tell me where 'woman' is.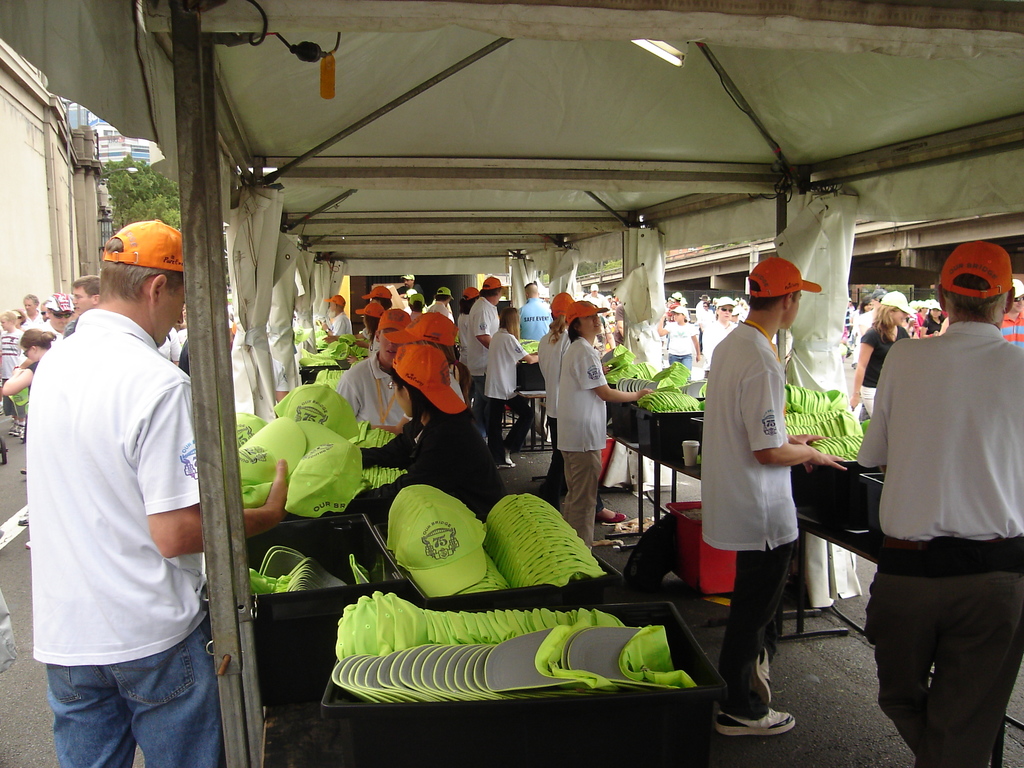
'woman' is at 536,293,577,500.
